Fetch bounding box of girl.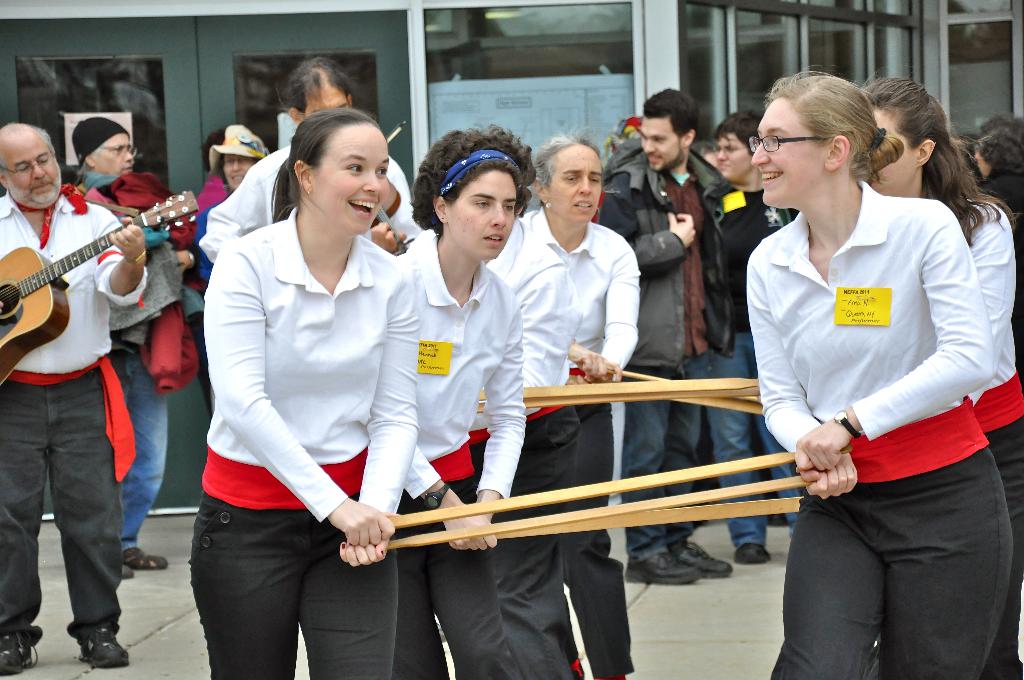
Bbox: [left=397, top=123, right=525, bottom=678].
